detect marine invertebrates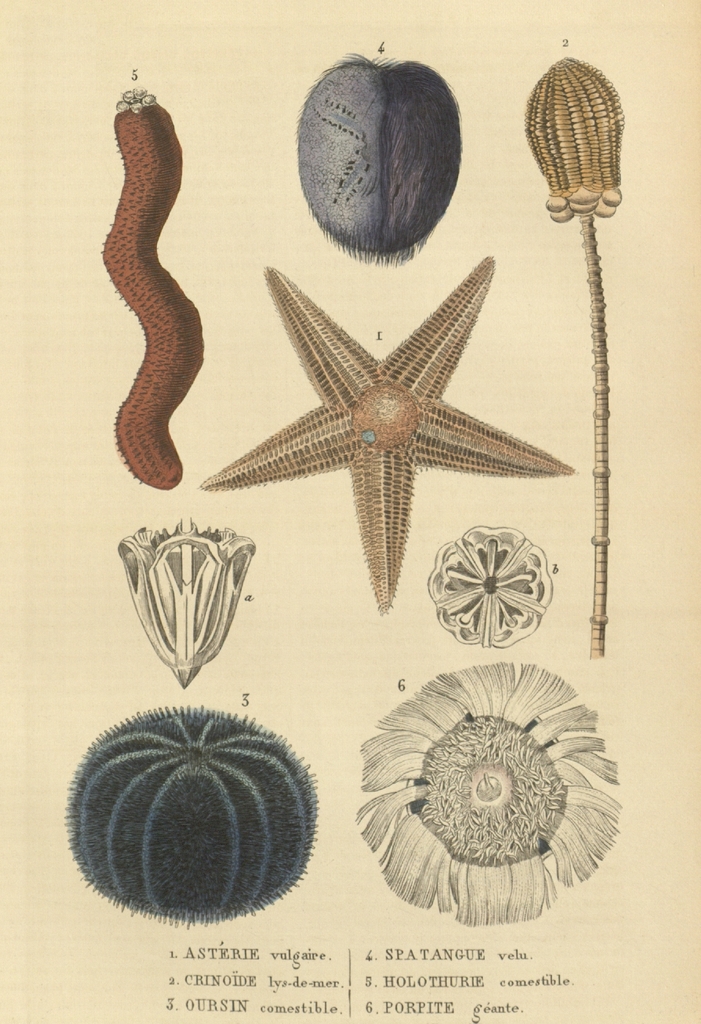
195/263/578/618
